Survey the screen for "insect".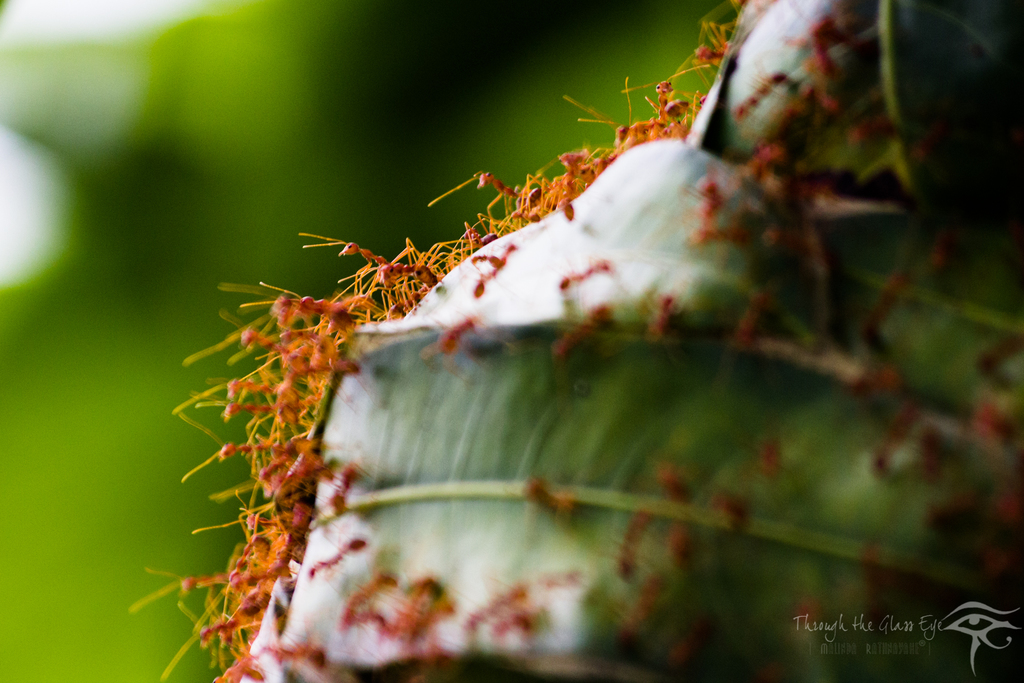
Survey found: (556,262,609,292).
